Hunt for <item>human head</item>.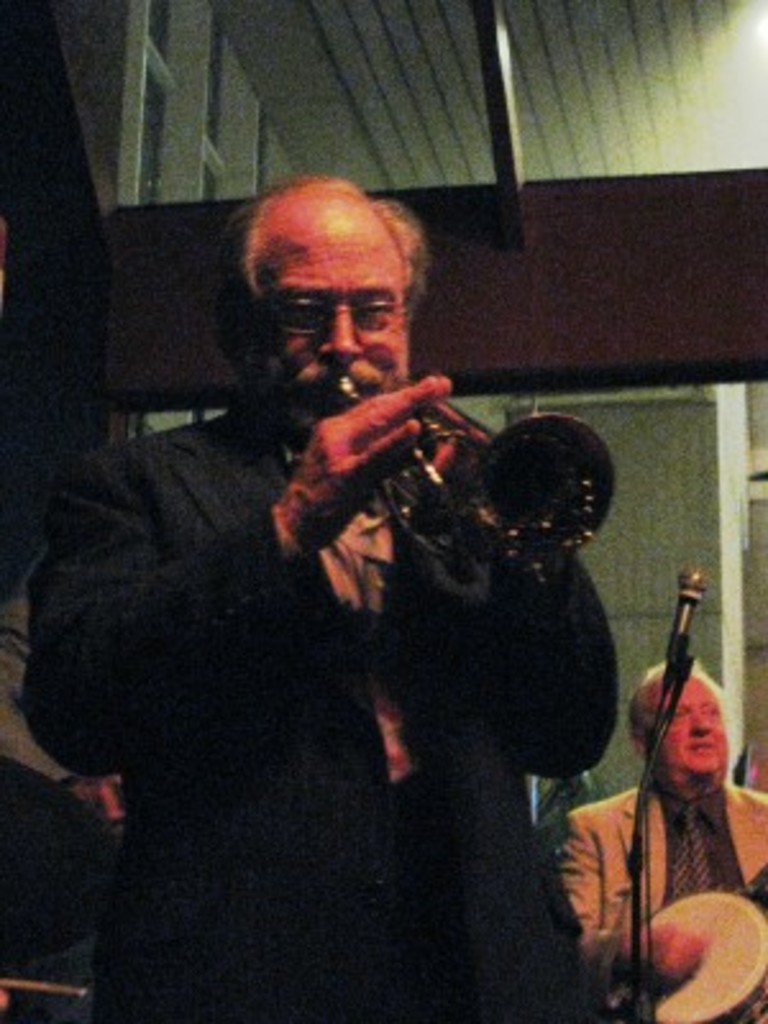
Hunted down at box(210, 164, 448, 379).
